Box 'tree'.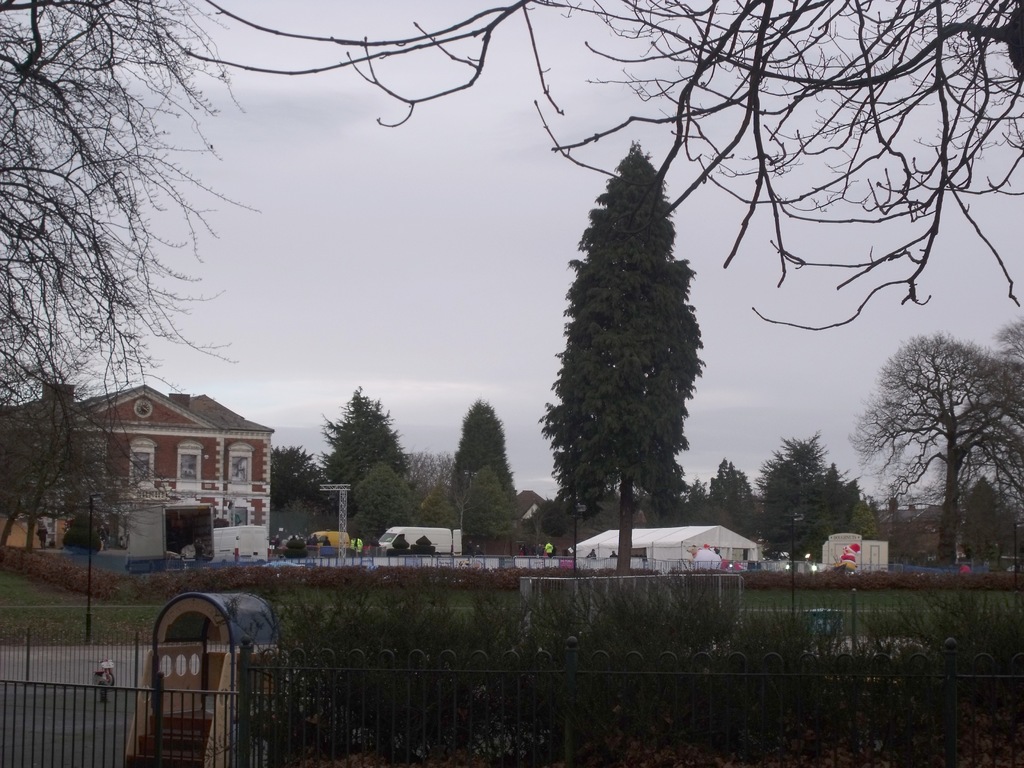
(262,442,321,511).
